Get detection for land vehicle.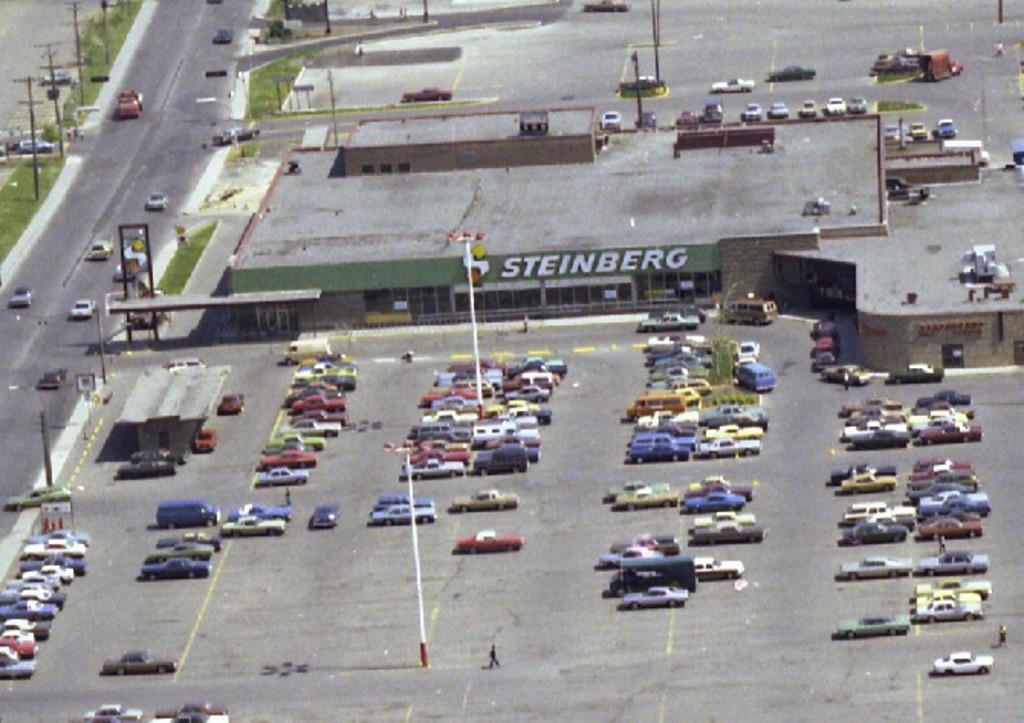
Detection: (931,647,996,676).
